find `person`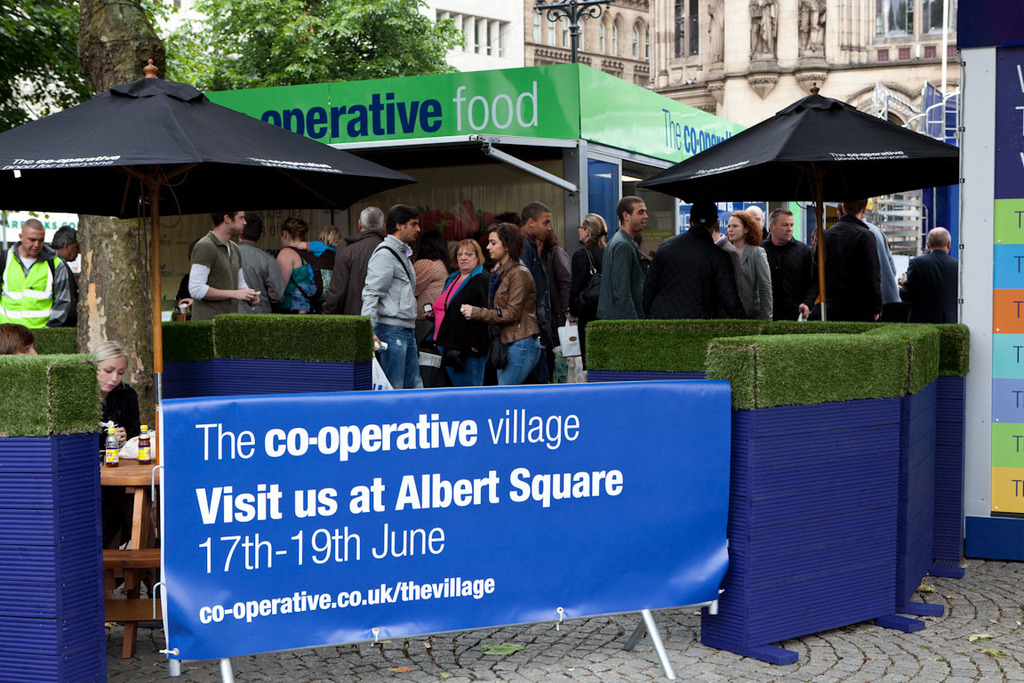
<bbox>0, 218, 75, 331</bbox>
